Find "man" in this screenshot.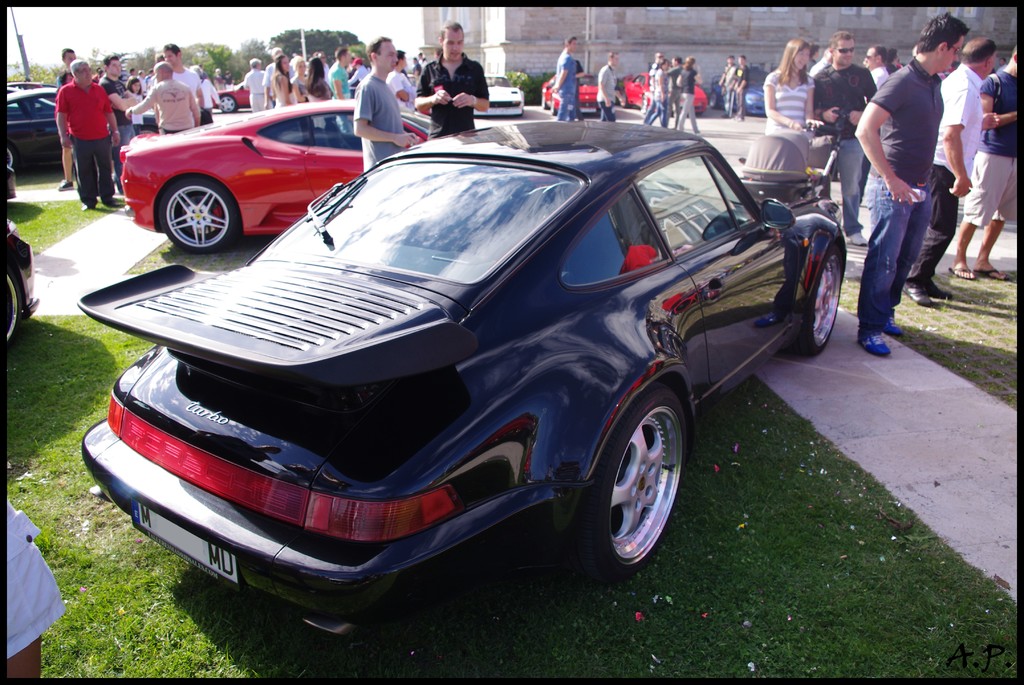
The bounding box for "man" is [244,60,264,106].
